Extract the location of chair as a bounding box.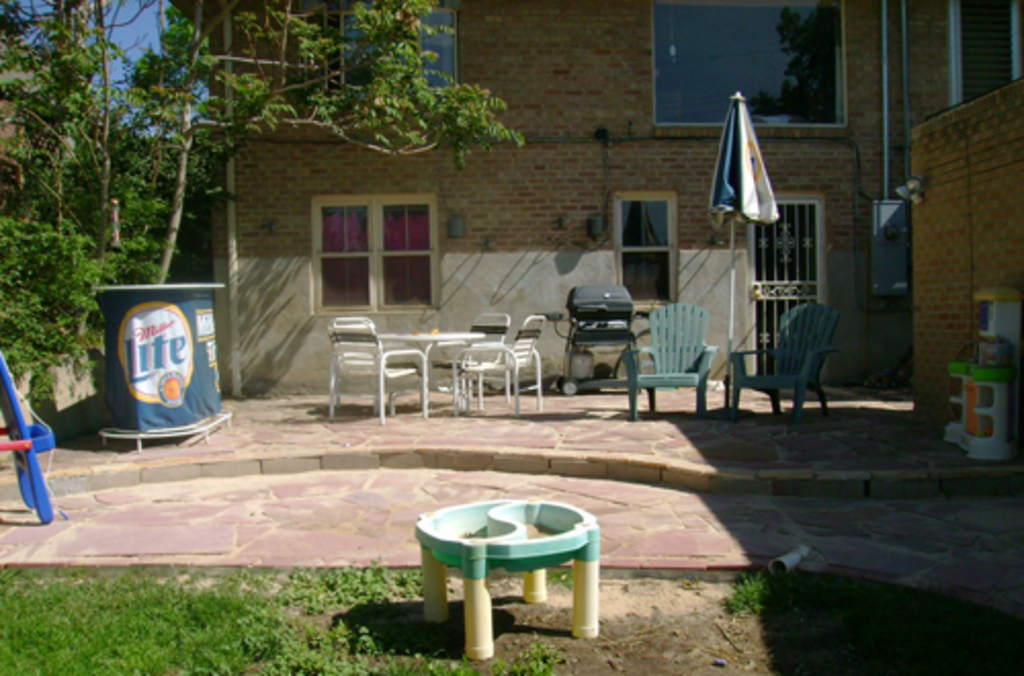
[x1=459, y1=324, x2=541, y2=408].
